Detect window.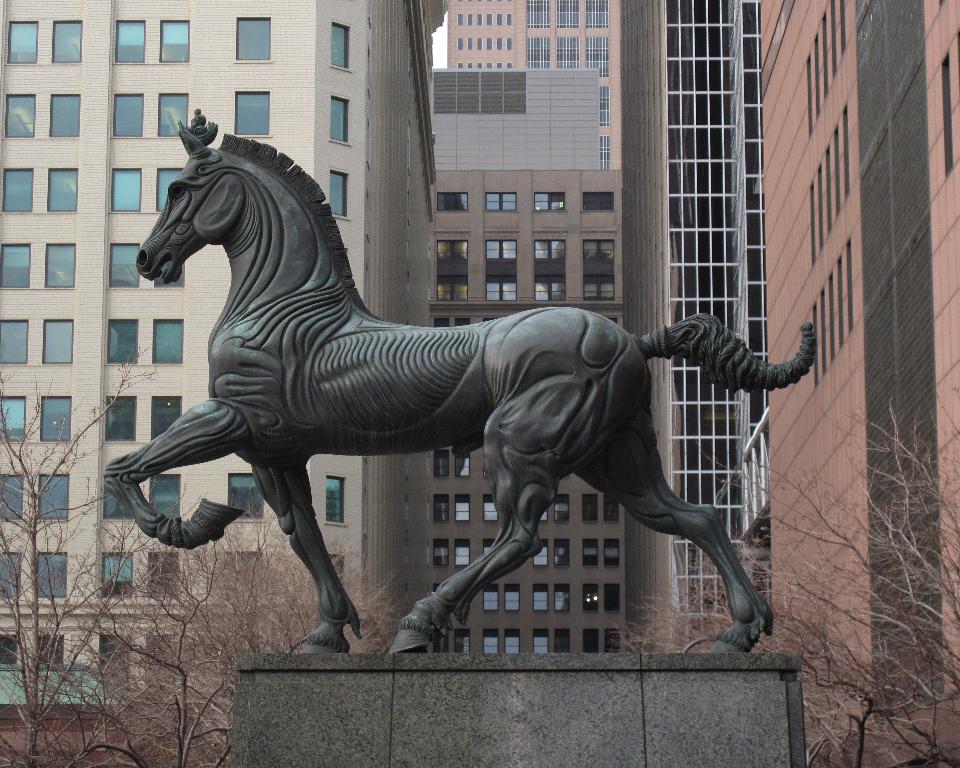
Detected at Rect(152, 263, 182, 287).
